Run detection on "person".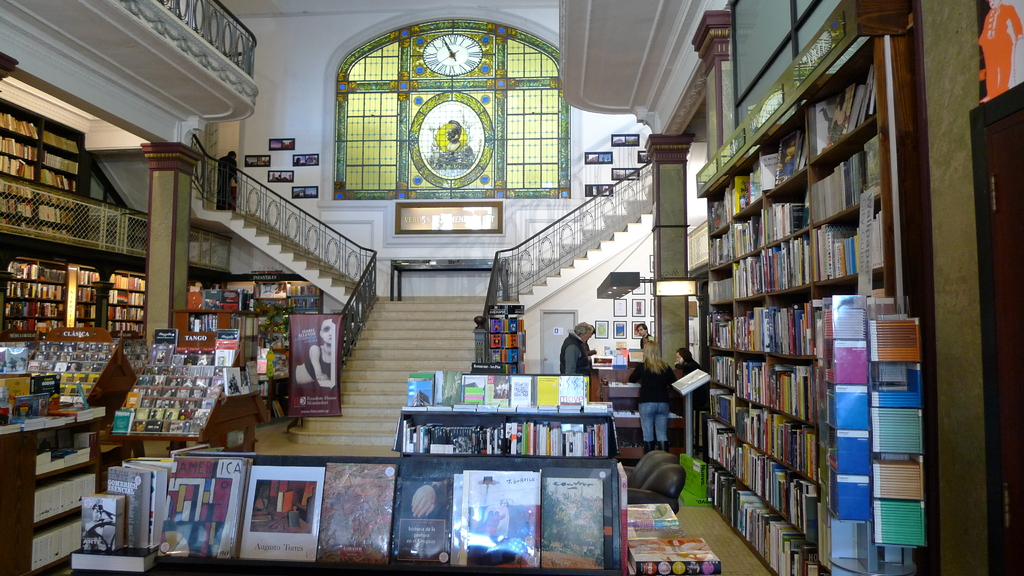
Result: <box>582,323,598,365</box>.
